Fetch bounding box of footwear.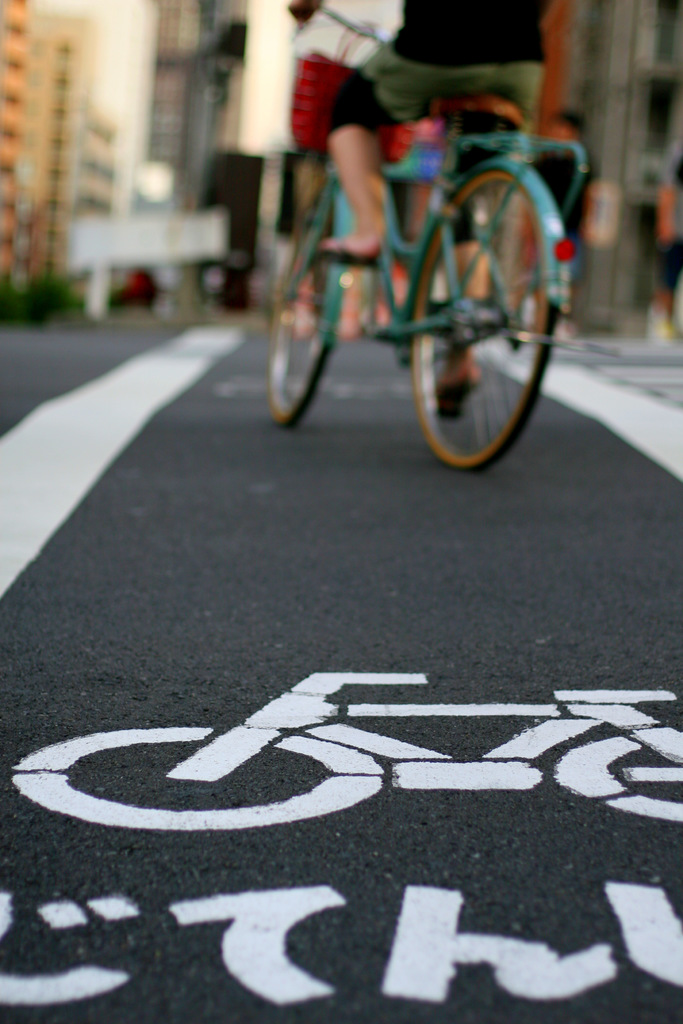
Bbox: {"left": 431, "top": 359, "right": 478, "bottom": 422}.
